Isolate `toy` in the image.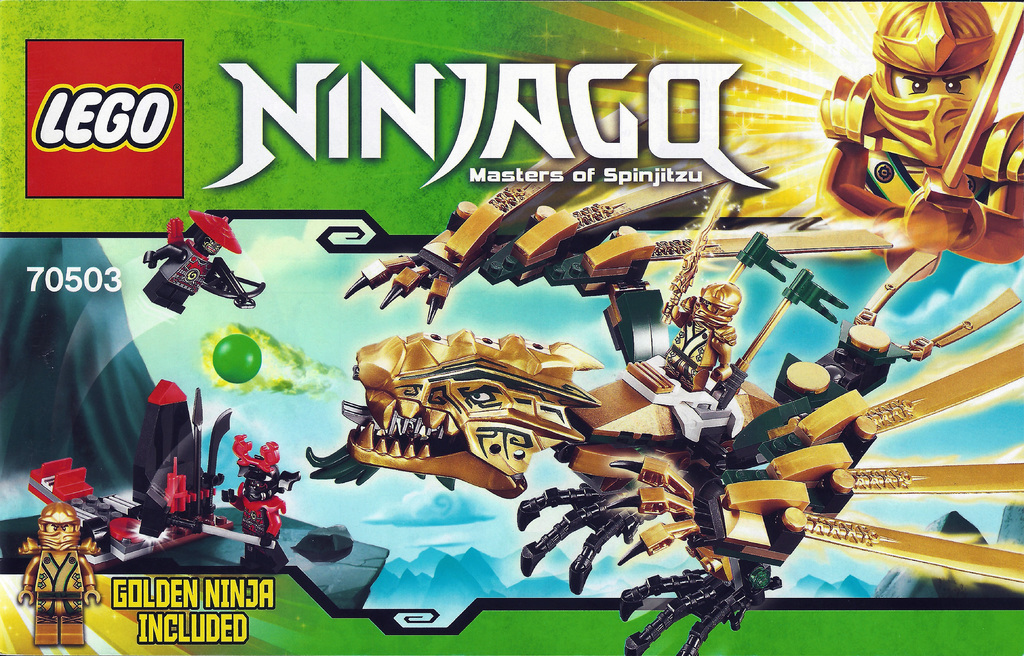
Isolated region: rect(12, 509, 102, 654).
